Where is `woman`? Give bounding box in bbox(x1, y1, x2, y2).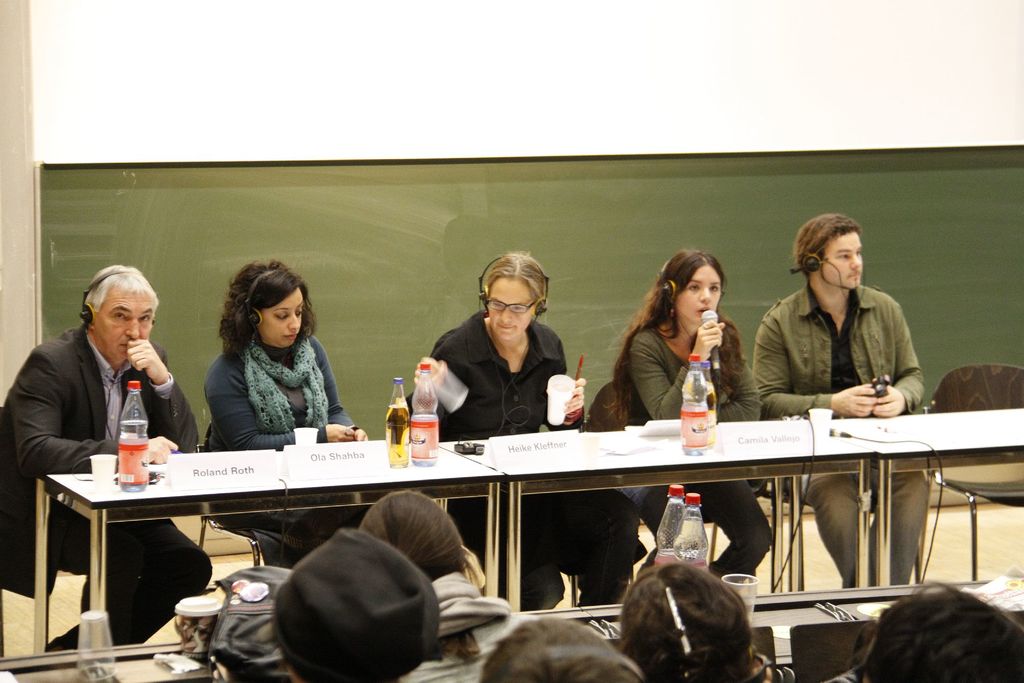
bbox(202, 259, 367, 551).
